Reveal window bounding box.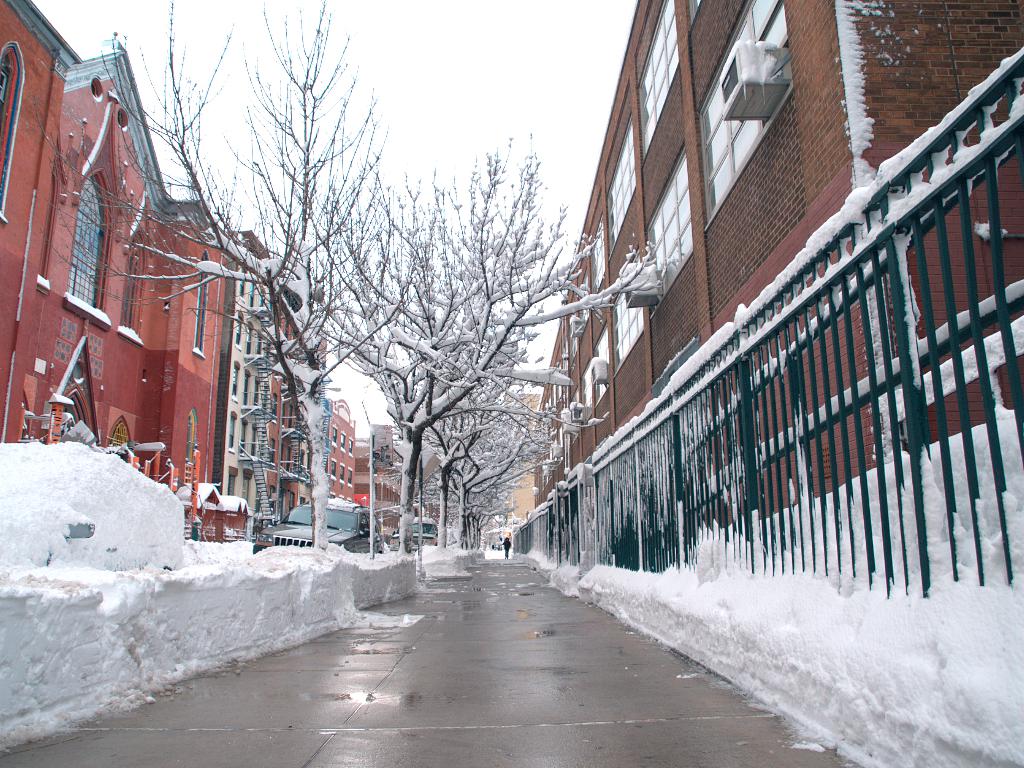
Revealed: Rect(267, 438, 274, 464).
